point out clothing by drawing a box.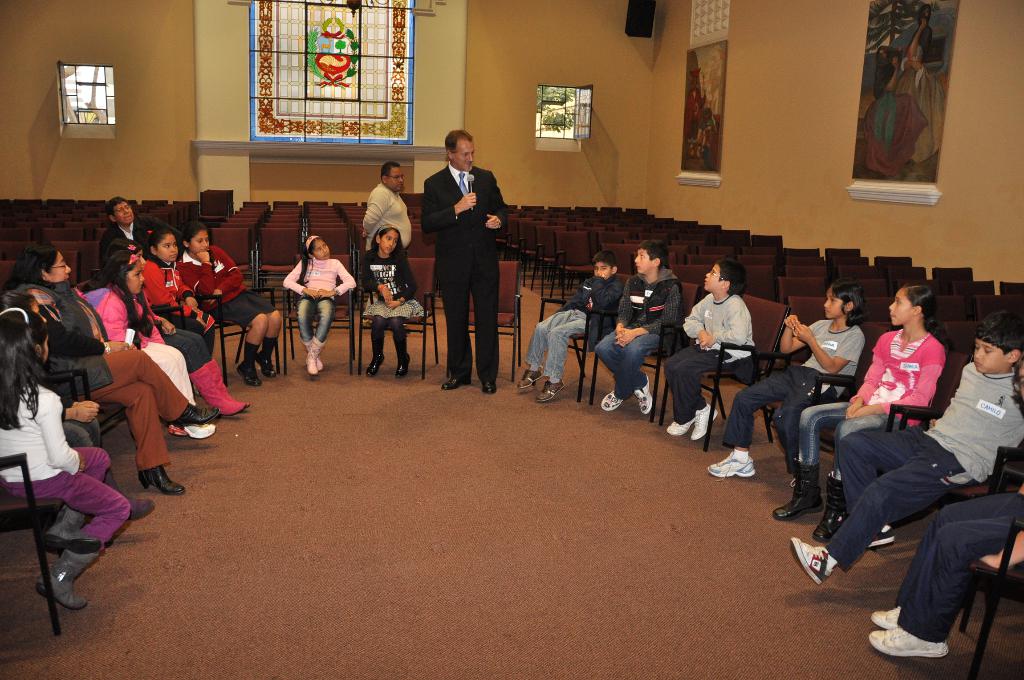
box(284, 258, 355, 339).
